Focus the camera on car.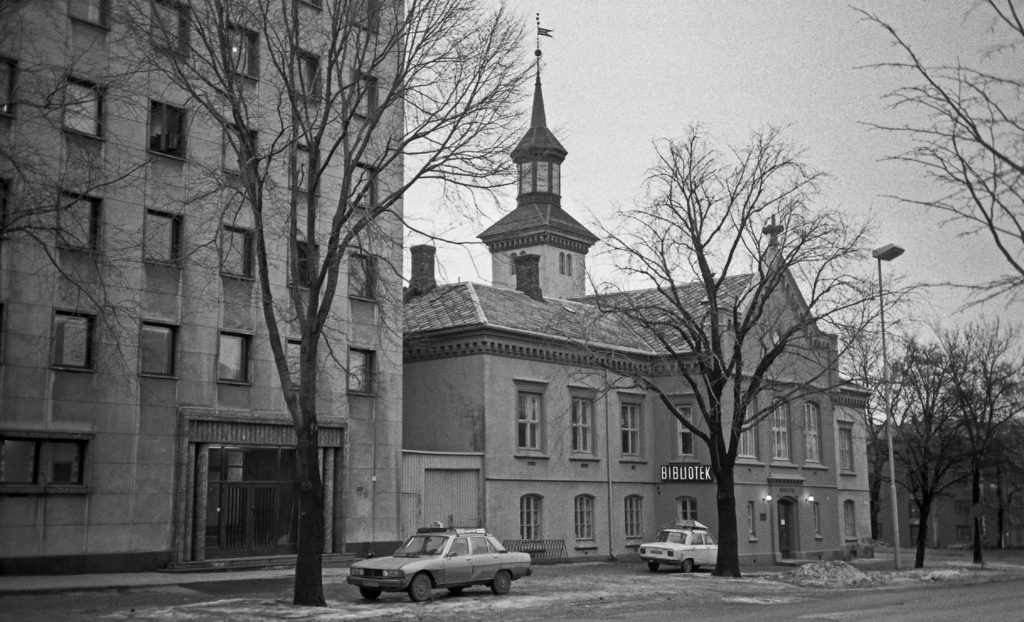
Focus region: pyautogui.locateOnScreen(636, 528, 719, 576).
